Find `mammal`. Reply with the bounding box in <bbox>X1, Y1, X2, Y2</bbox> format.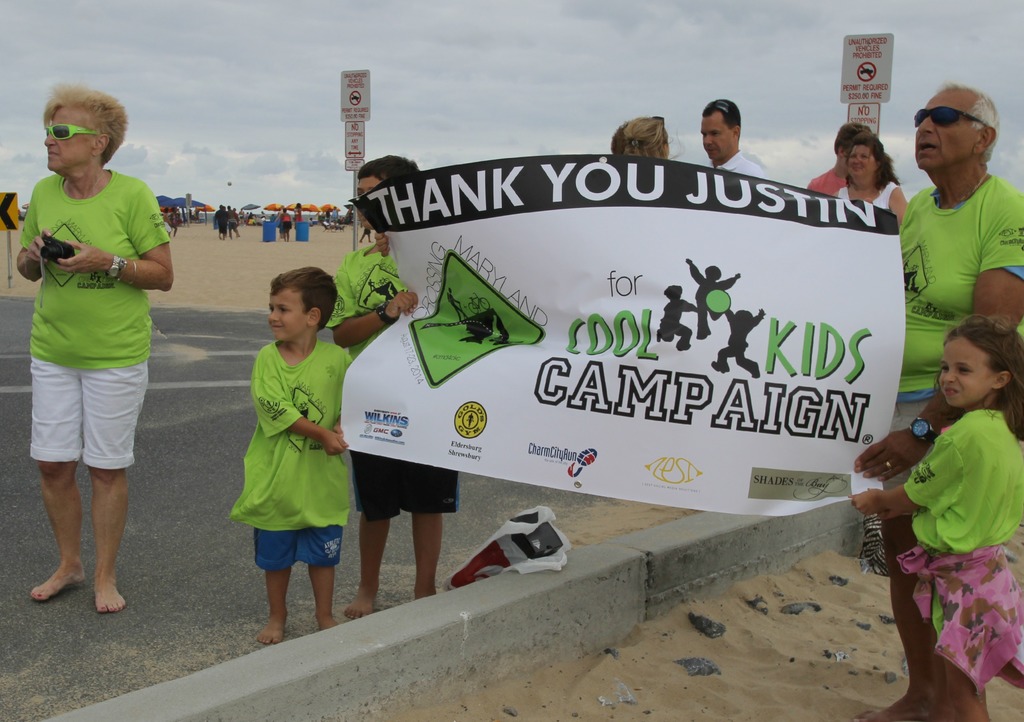
<bbox>278, 206, 292, 242</bbox>.
